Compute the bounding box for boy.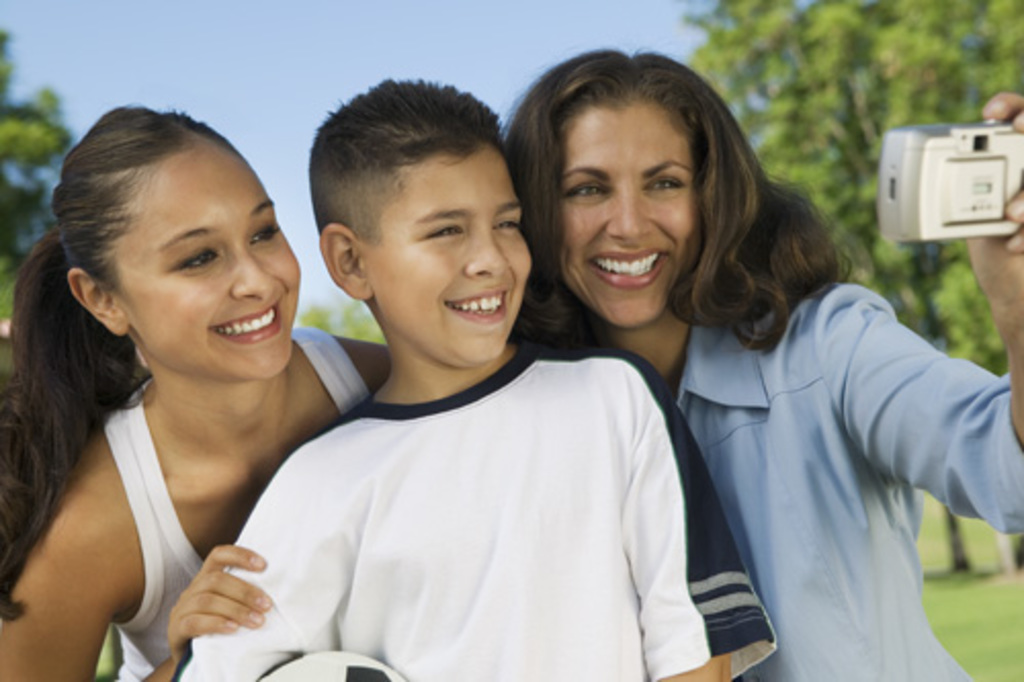
select_region(182, 68, 778, 680).
